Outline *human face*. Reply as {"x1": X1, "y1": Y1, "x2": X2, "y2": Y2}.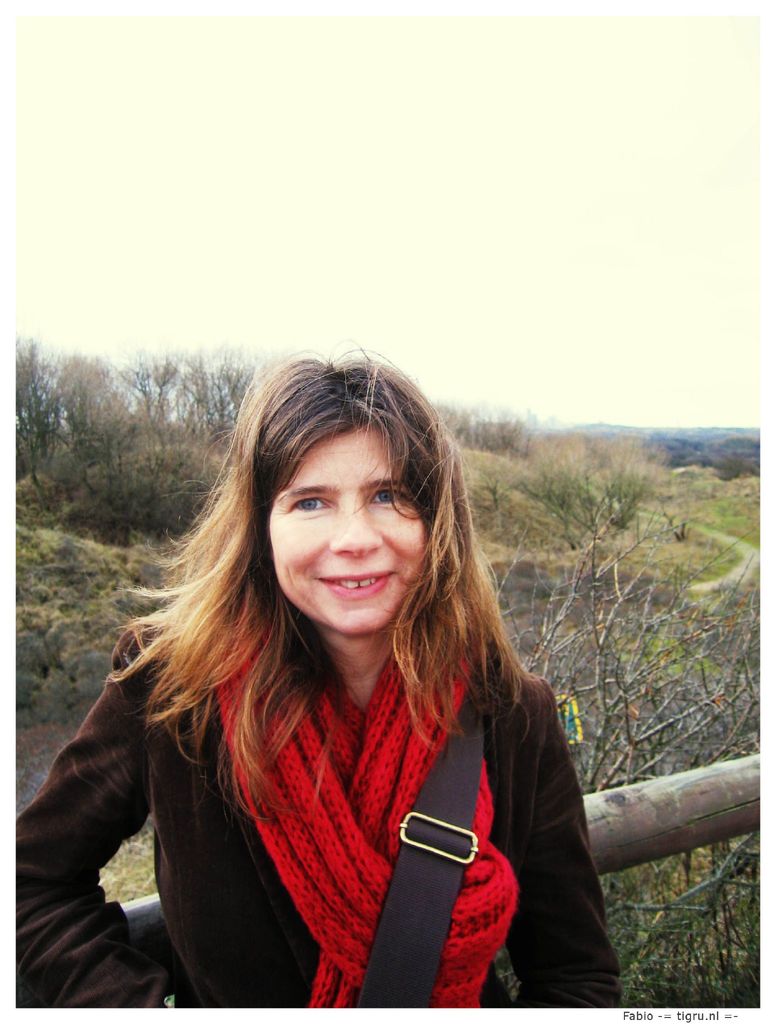
{"x1": 267, "y1": 431, "x2": 427, "y2": 645}.
